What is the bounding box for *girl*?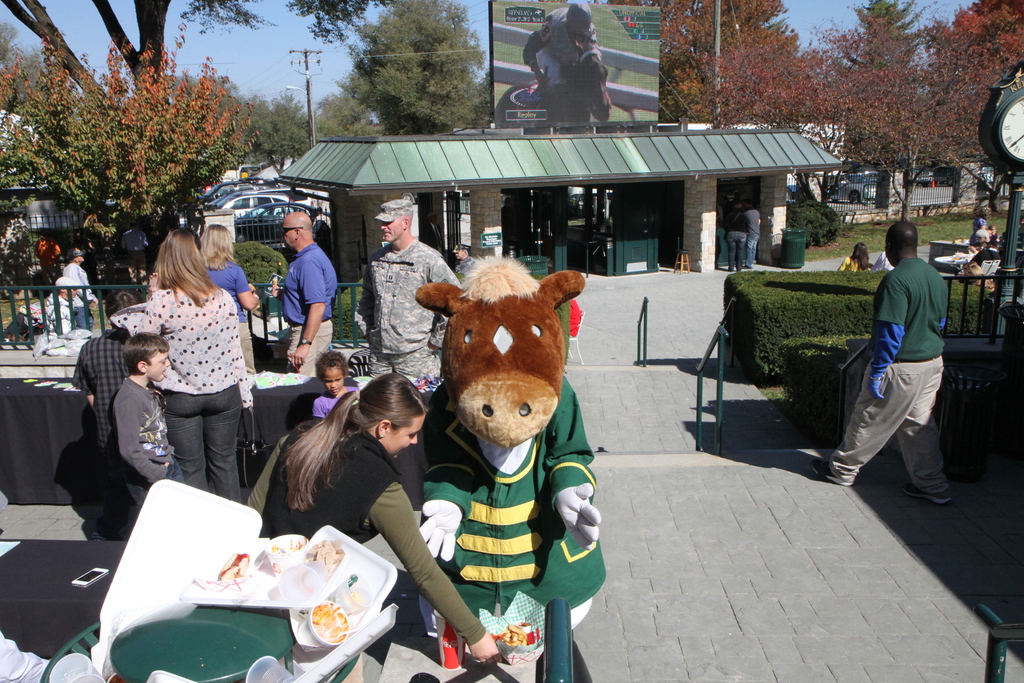
257, 370, 500, 664.
